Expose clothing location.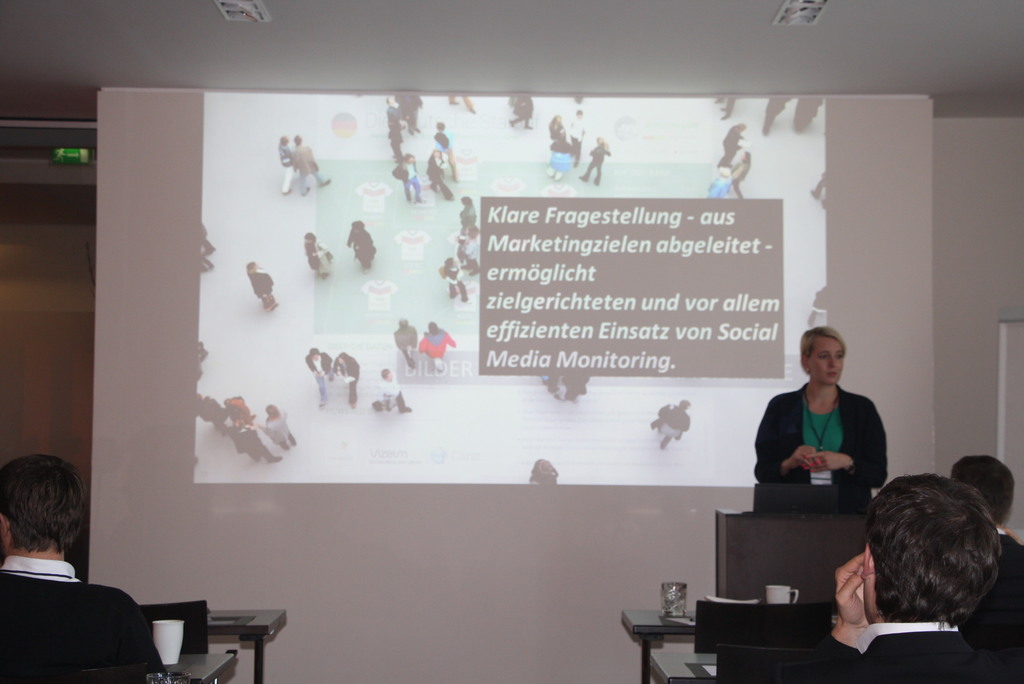
Exposed at <region>182, 392, 300, 472</region>.
